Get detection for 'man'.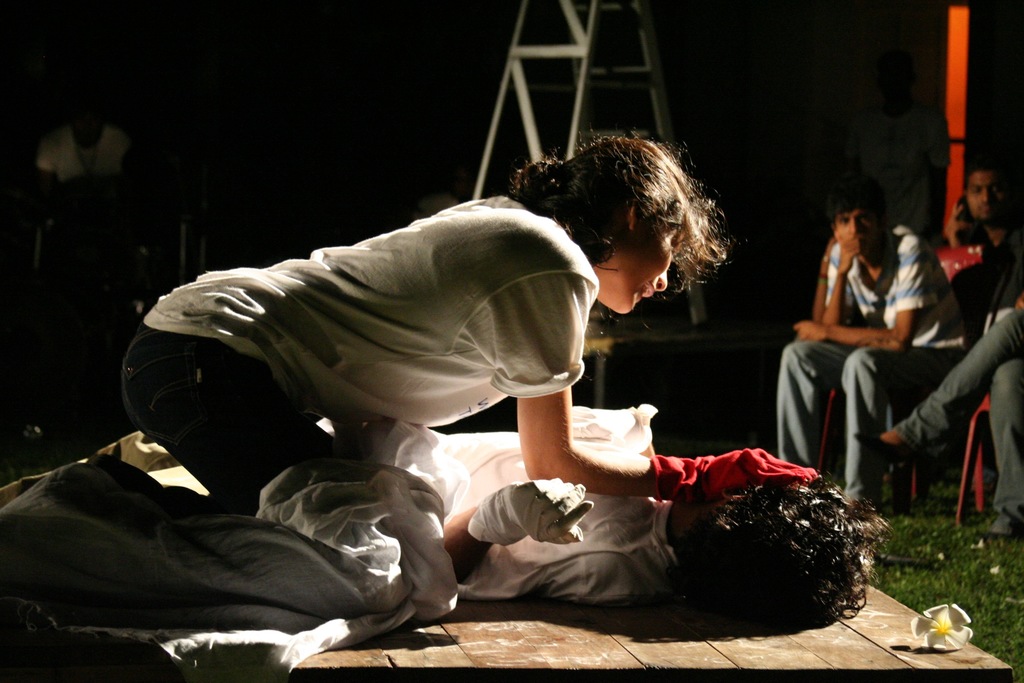
Detection: bbox=[404, 404, 892, 621].
